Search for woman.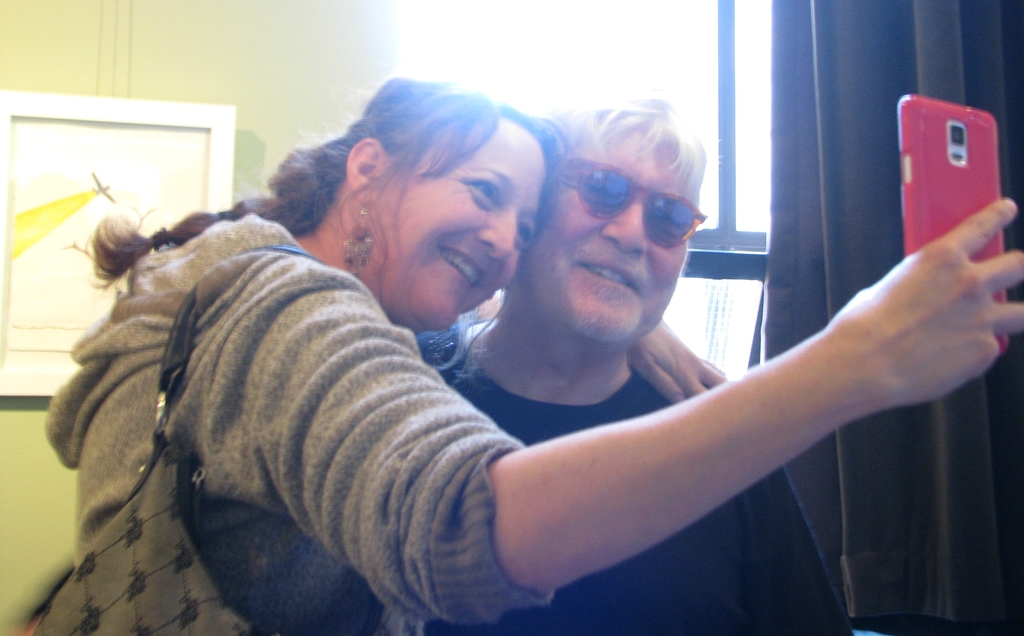
Found at 0,40,1023,635.
